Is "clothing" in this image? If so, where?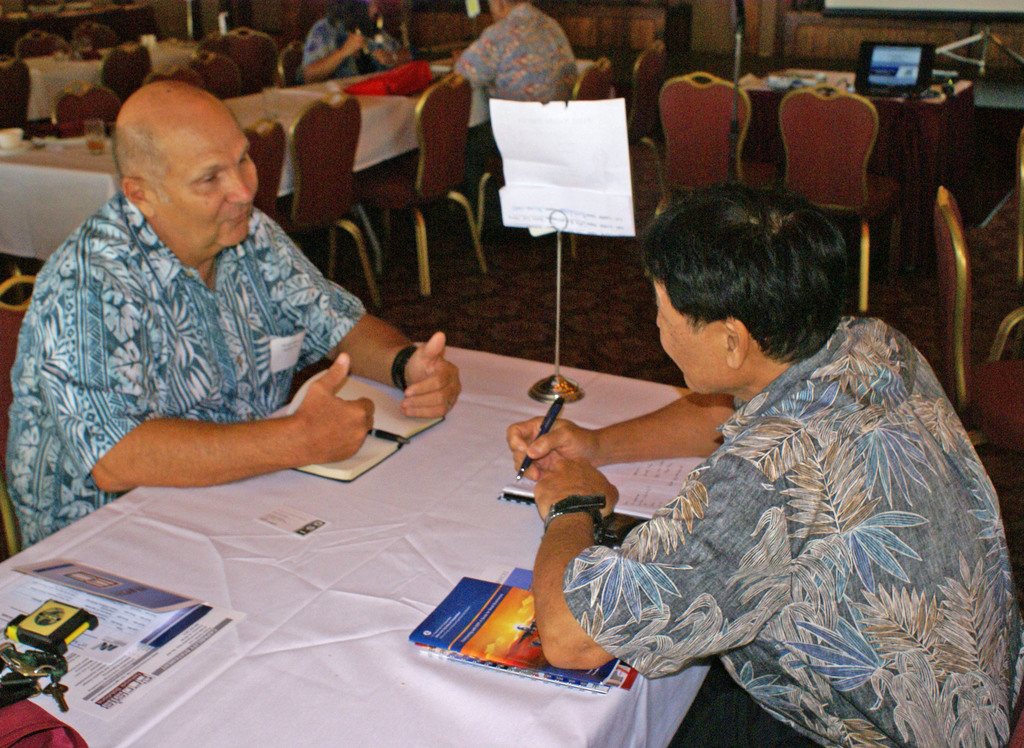
Yes, at bbox(10, 186, 369, 557).
